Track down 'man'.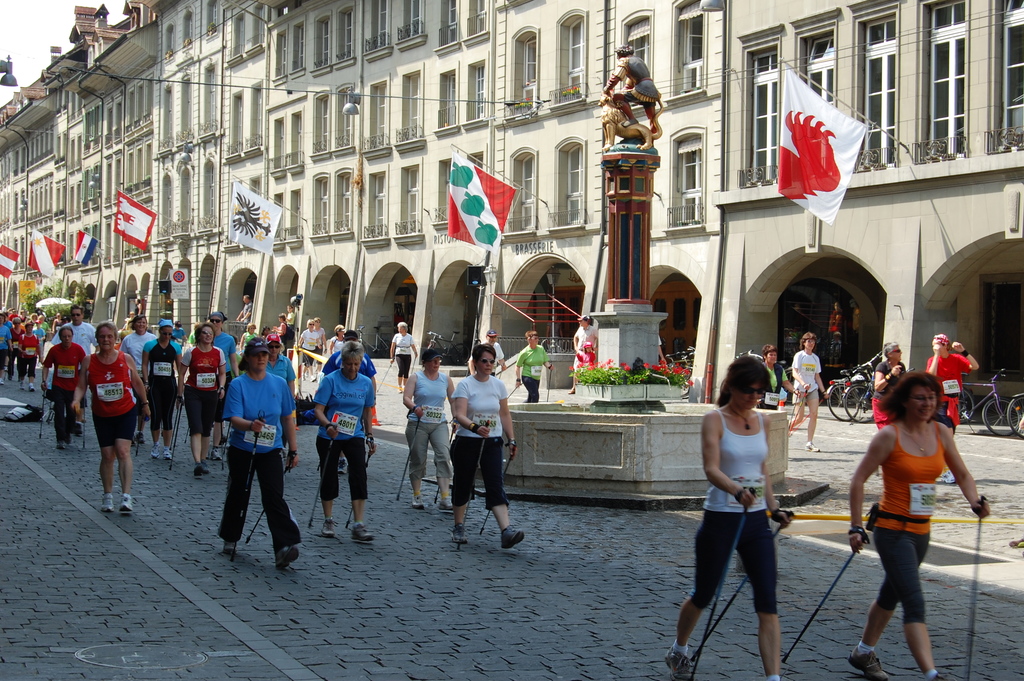
Tracked to l=60, t=302, r=99, b=357.
